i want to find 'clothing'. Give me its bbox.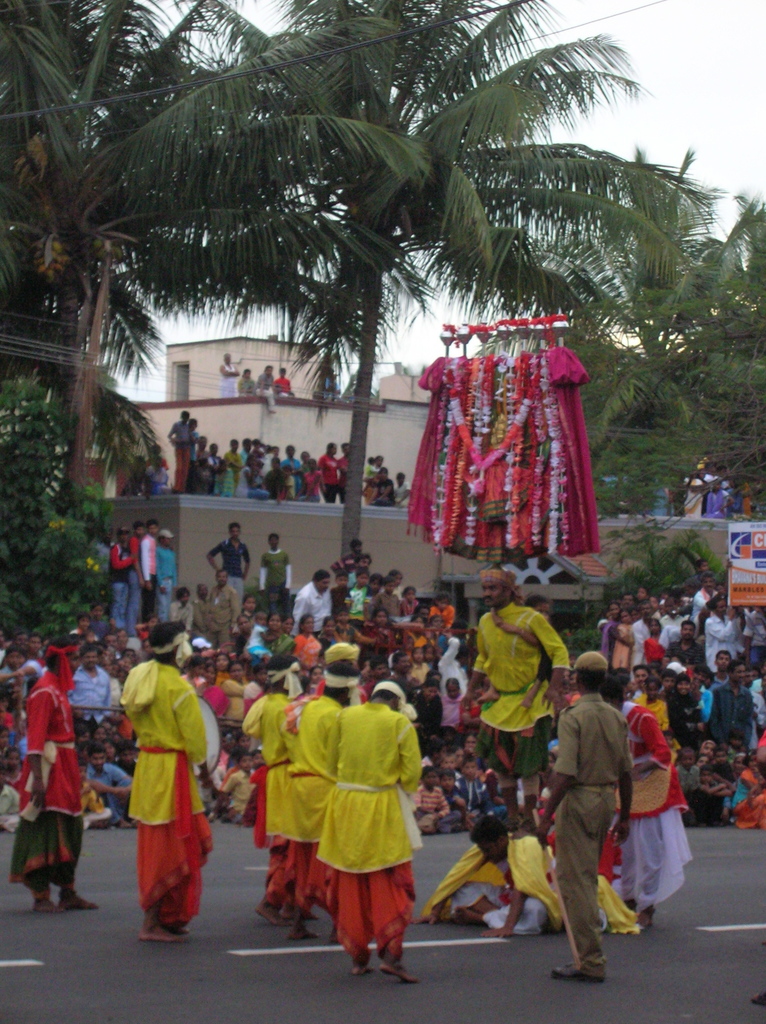
(left=109, top=547, right=141, bottom=626).
